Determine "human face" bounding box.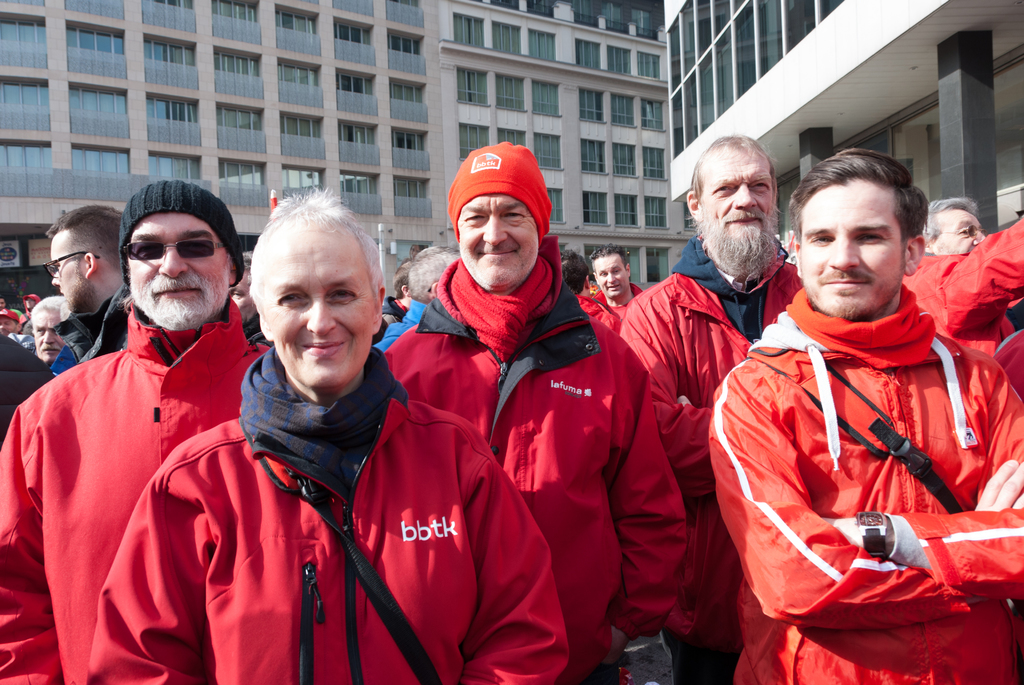
Determined: <bbox>456, 188, 541, 292</bbox>.
